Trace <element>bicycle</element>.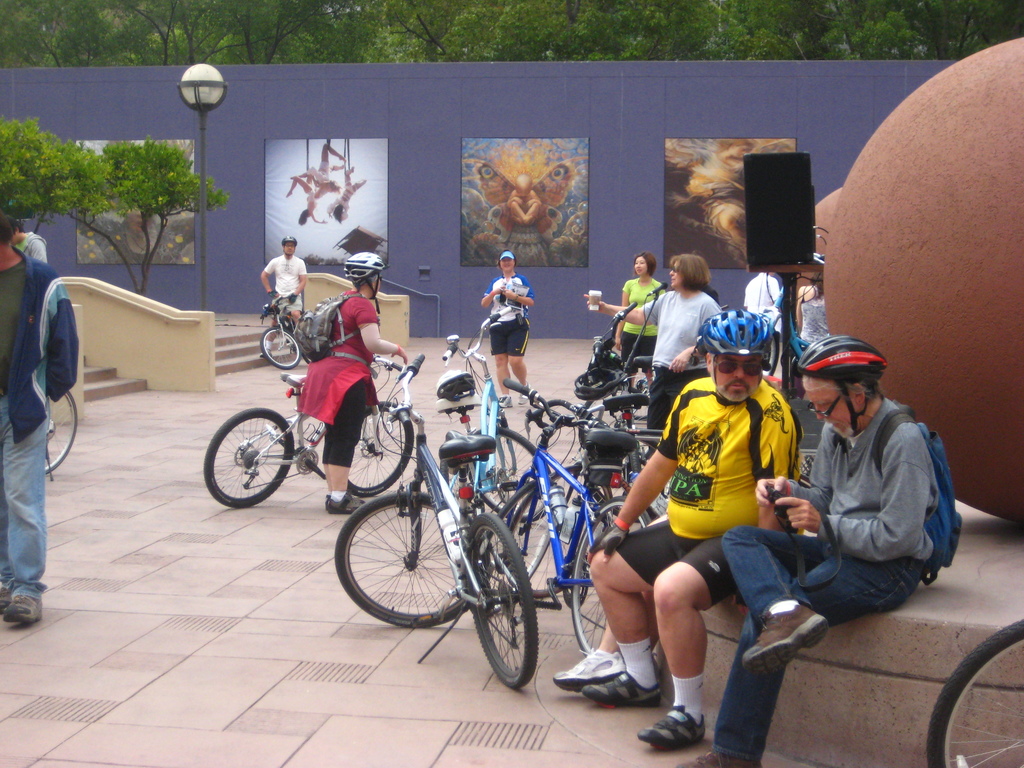
Traced to 440:305:519:513.
